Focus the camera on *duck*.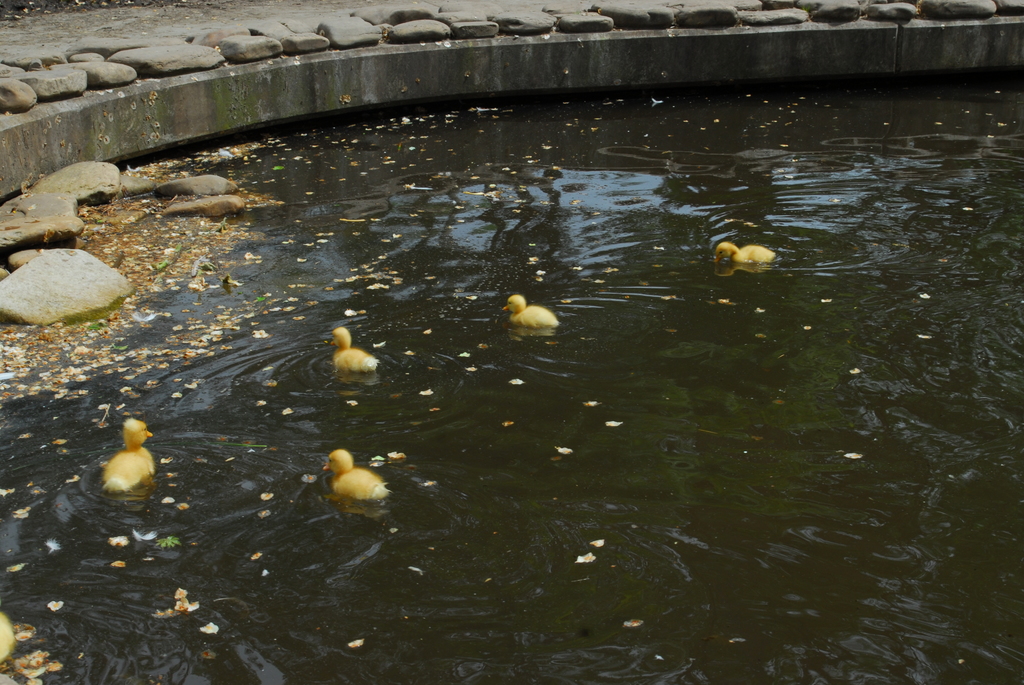
Focus region: pyautogui.locateOnScreen(104, 415, 152, 489).
